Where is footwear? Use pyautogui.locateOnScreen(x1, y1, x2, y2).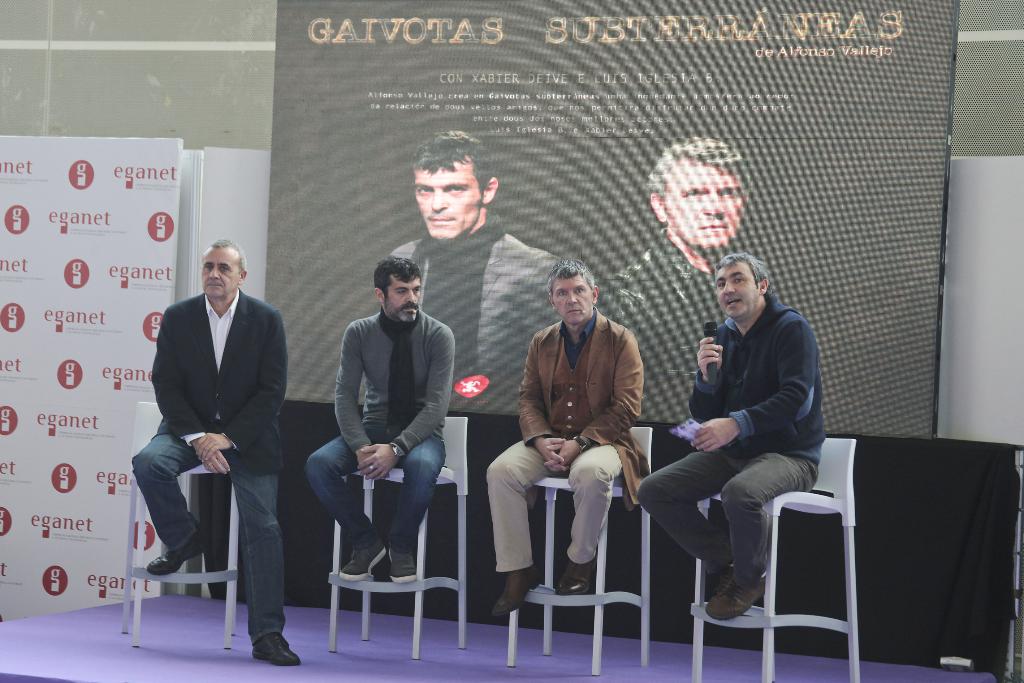
pyautogui.locateOnScreen(387, 548, 414, 581).
